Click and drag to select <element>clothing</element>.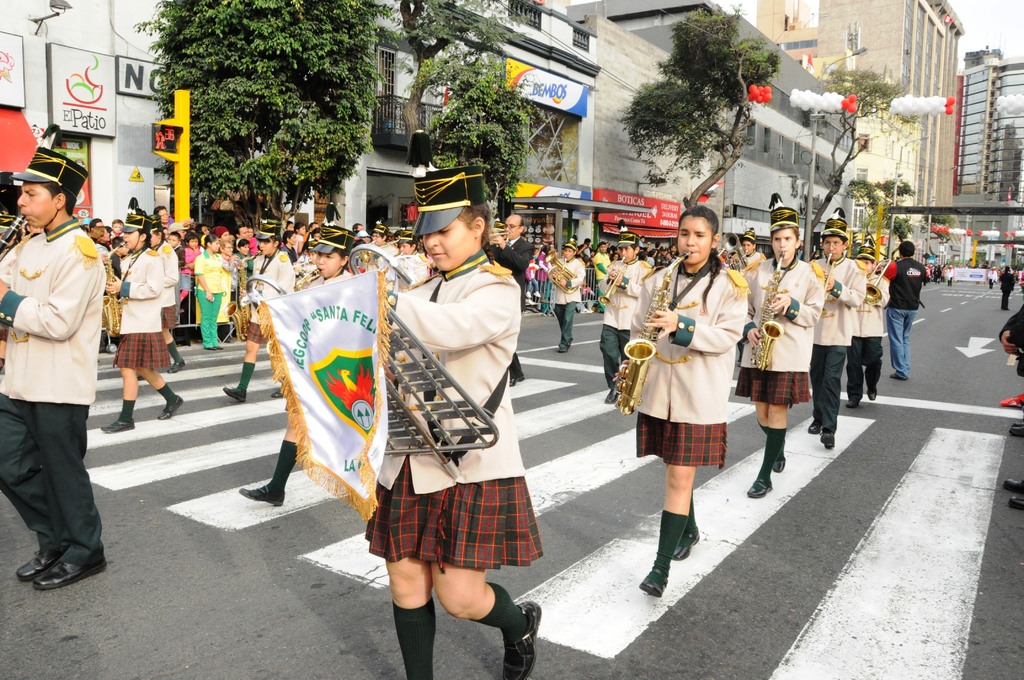
Selection: (x1=243, y1=229, x2=259, y2=252).
